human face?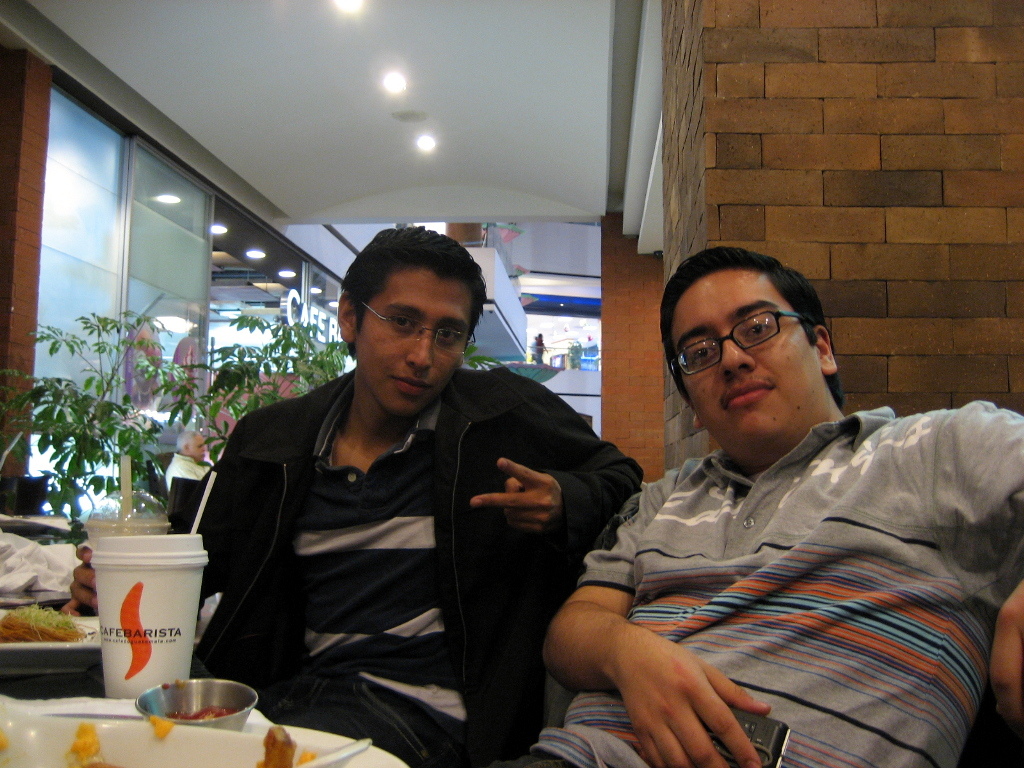
bbox(353, 266, 474, 421)
